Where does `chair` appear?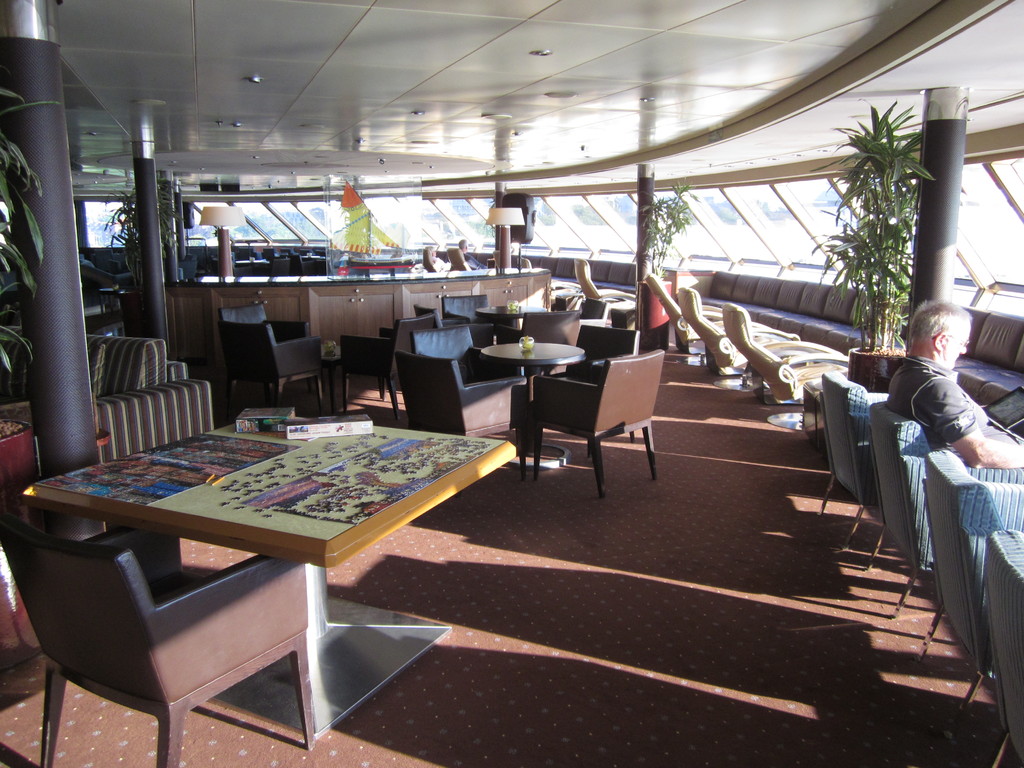
Appears at pyautogui.locateOnScreen(979, 526, 1023, 767).
